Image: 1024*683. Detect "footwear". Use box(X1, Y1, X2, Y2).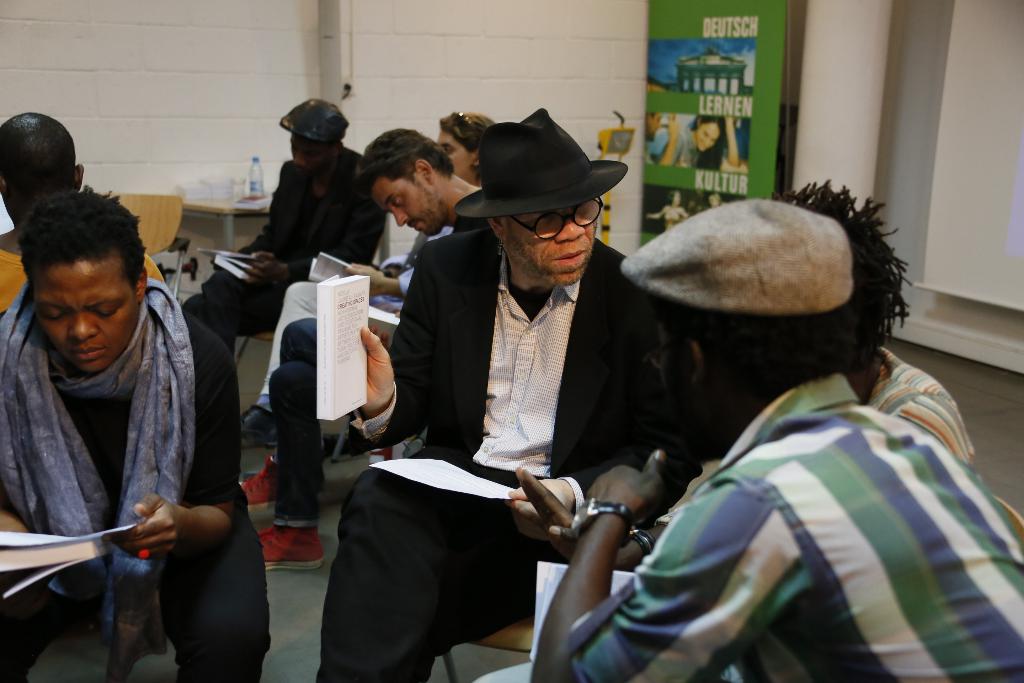
box(260, 523, 337, 575).
